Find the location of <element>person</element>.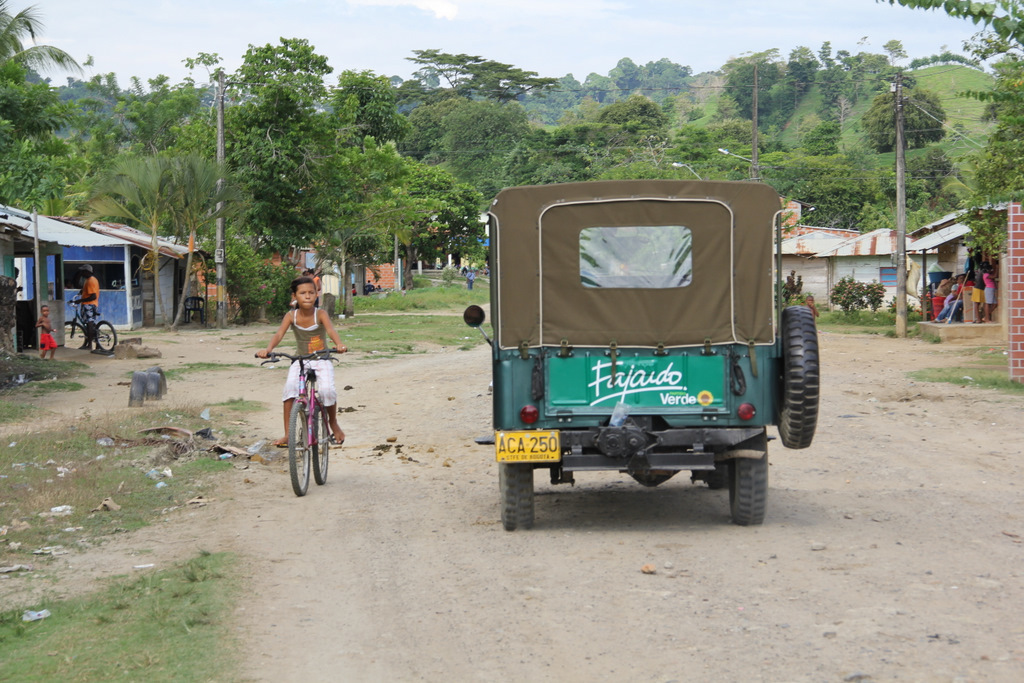
Location: 37/303/56/361.
